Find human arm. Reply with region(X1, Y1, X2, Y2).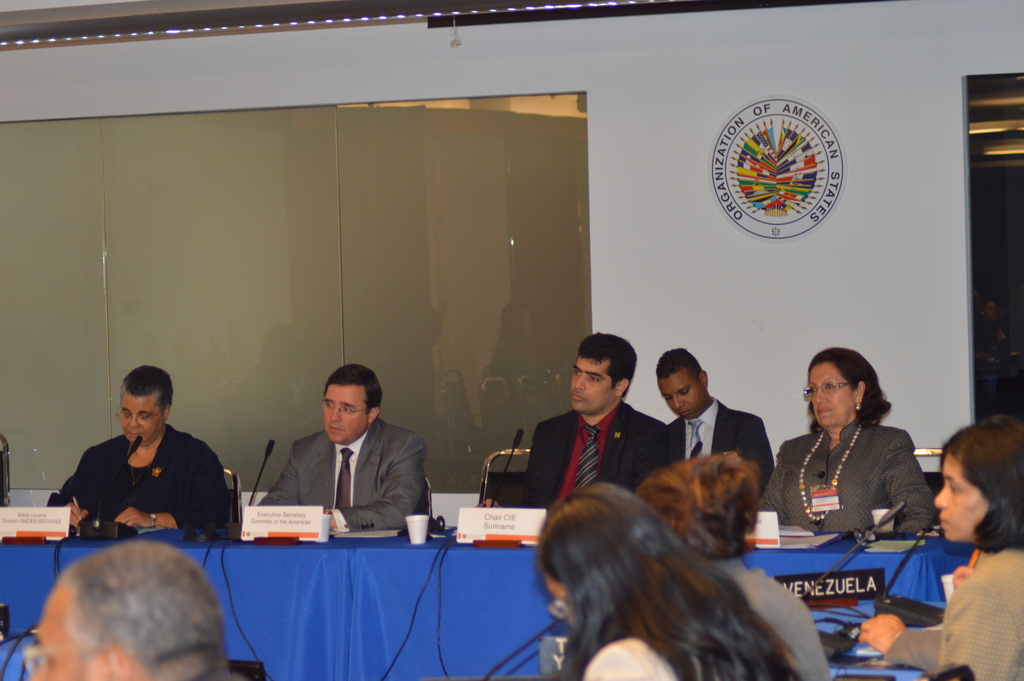
region(330, 436, 424, 529).
